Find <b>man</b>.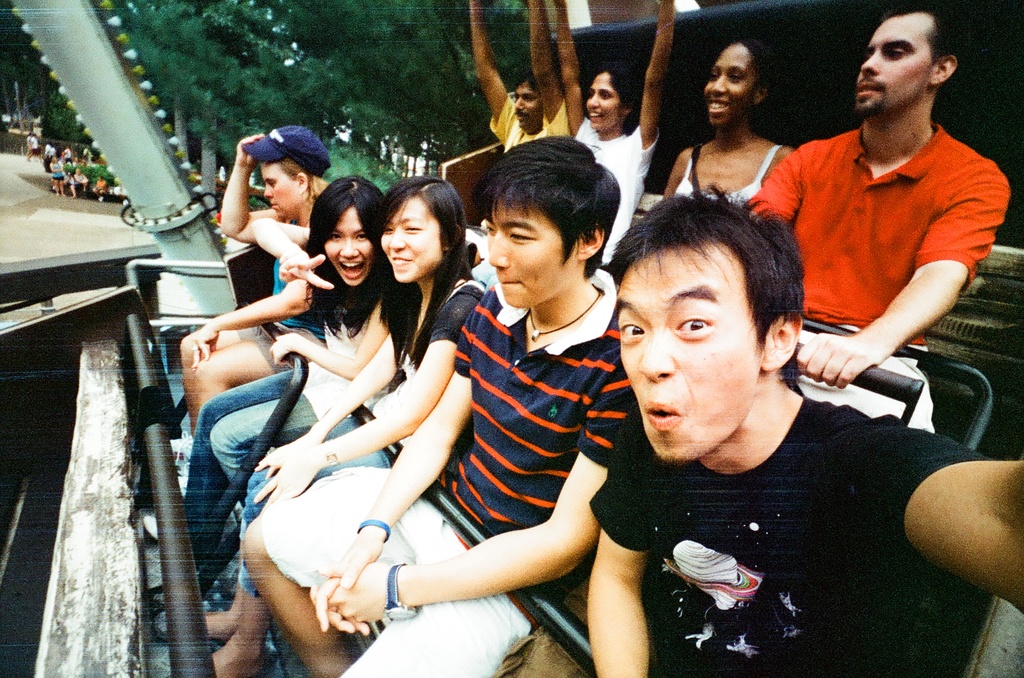
(244,135,634,677).
